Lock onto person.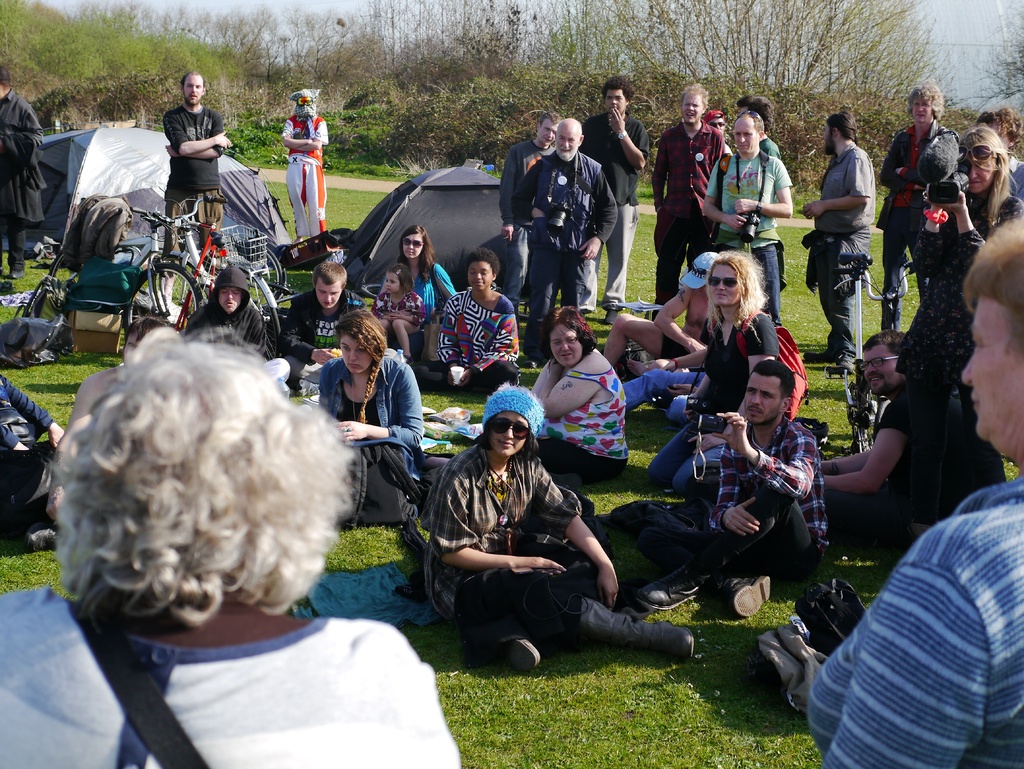
Locked: x1=627 y1=250 x2=783 y2=428.
